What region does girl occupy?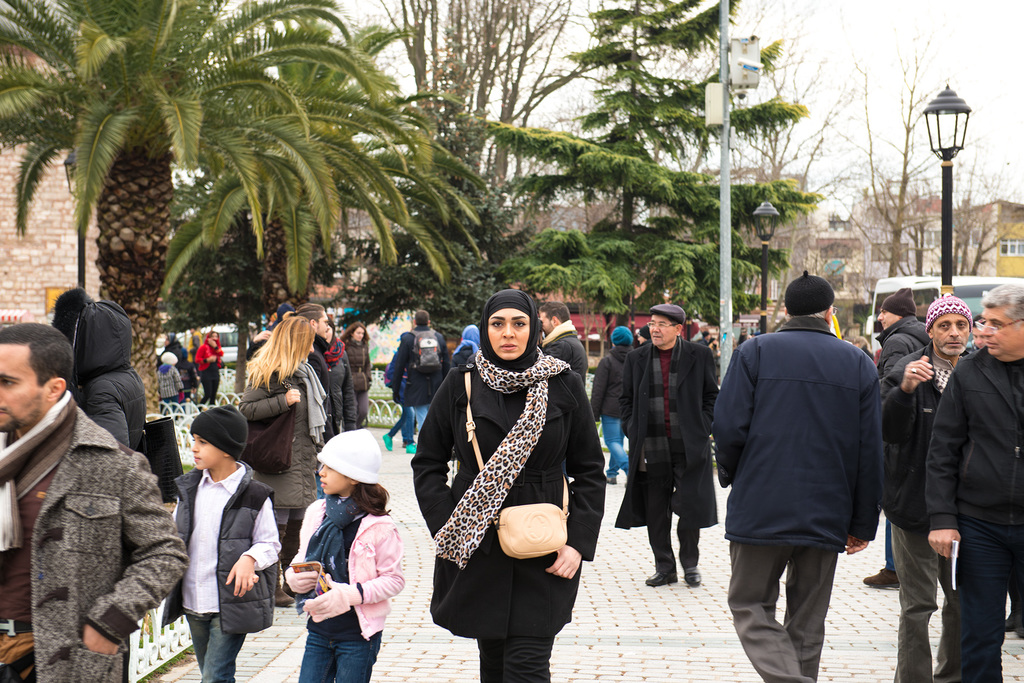
box(287, 427, 397, 682).
